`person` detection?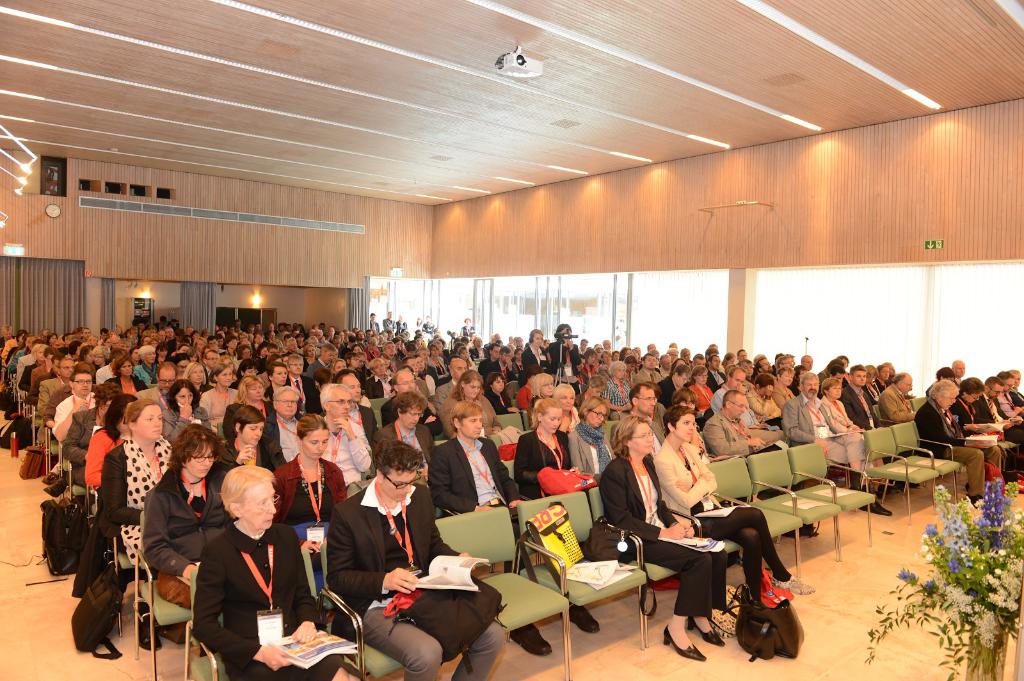
l=522, t=329, r=553, b=381
